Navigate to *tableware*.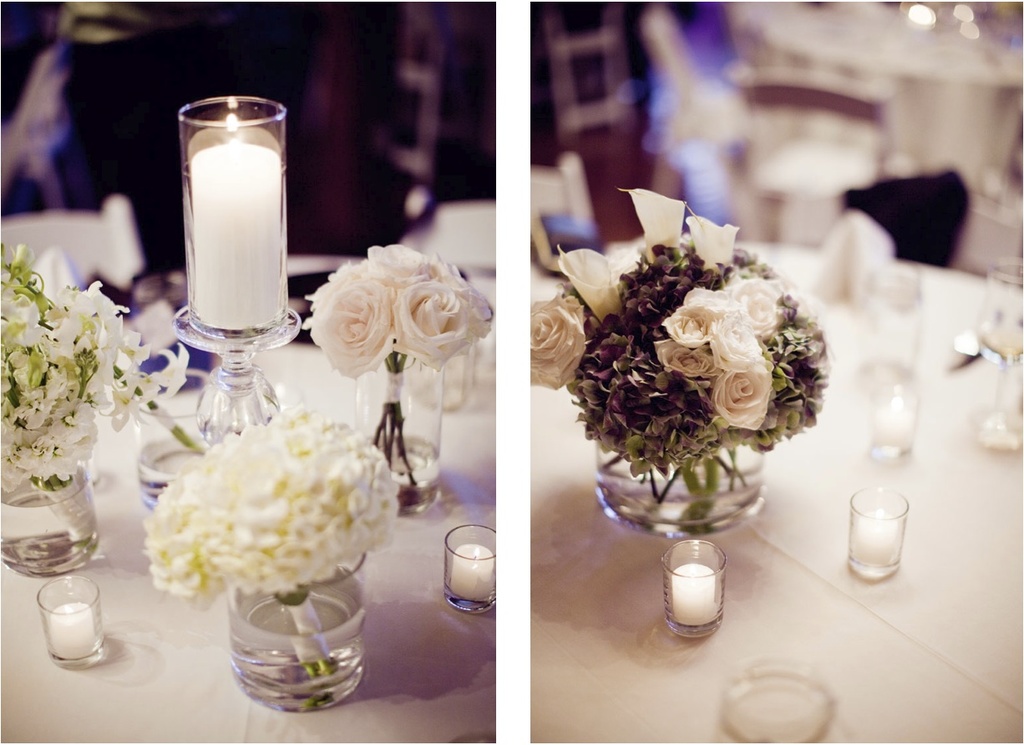
Navigation target: [left=0, top=236, right=124, bottom=577].
